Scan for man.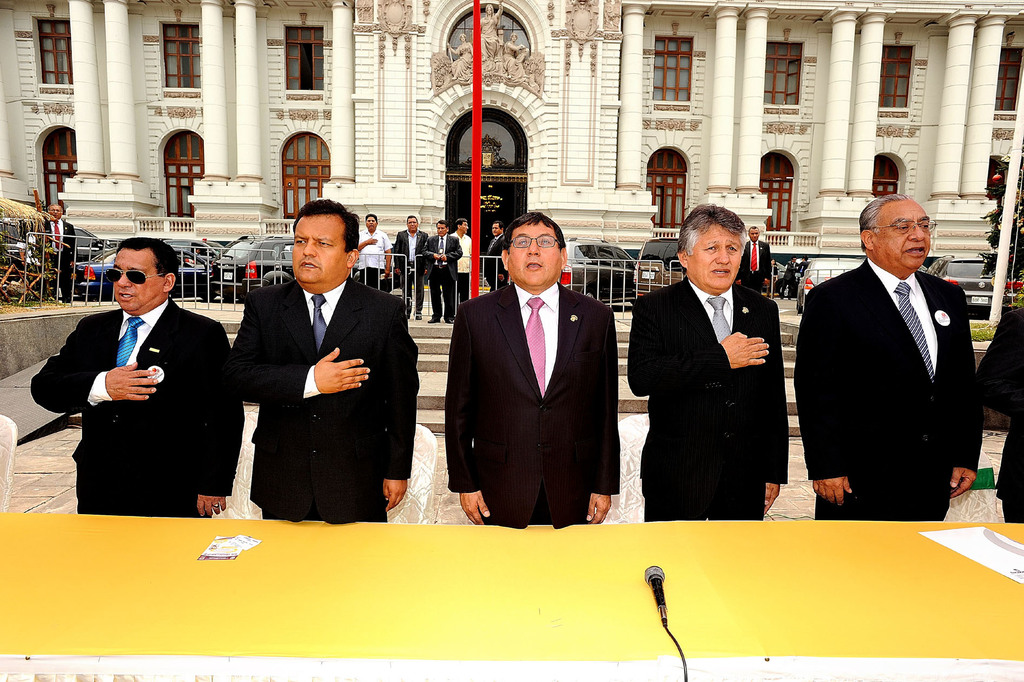
Scan result: 44:206:77:300.
